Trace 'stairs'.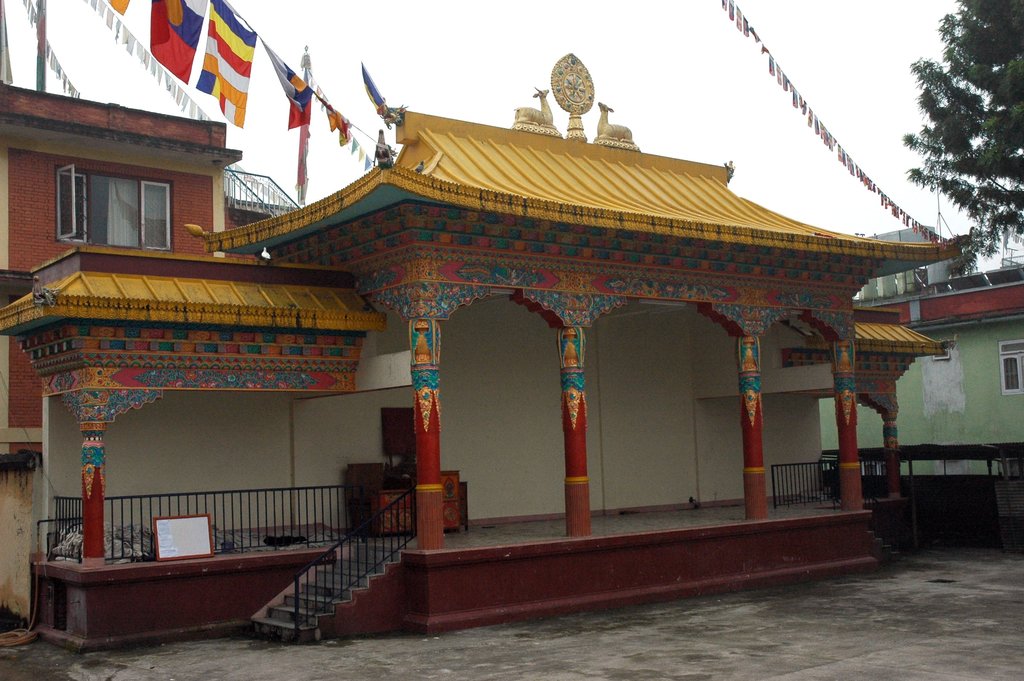
Traced to BBox(867, 510, 908, 564).
